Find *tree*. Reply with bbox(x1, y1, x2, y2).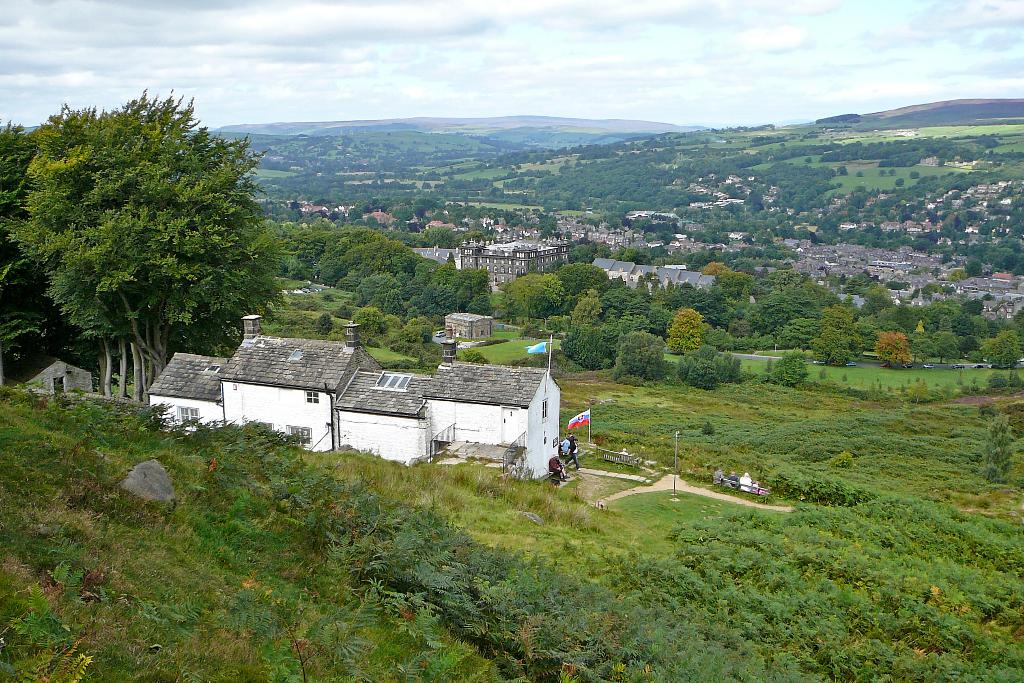
bbox(493, 264, 565, 315).
